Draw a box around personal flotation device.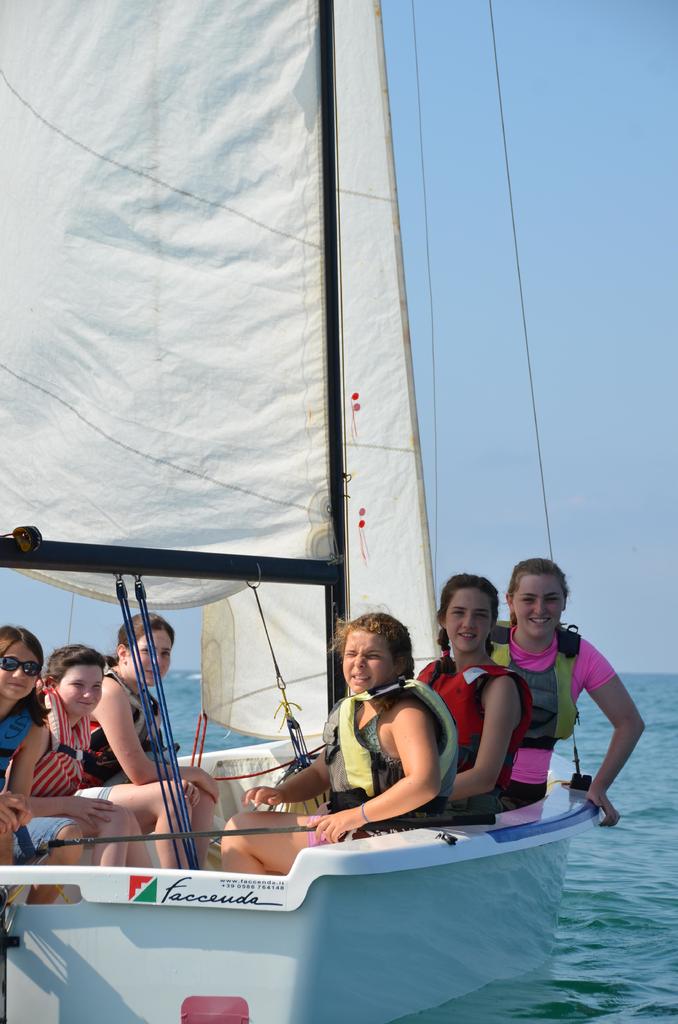
bbox(407, 657, 535, 791).
